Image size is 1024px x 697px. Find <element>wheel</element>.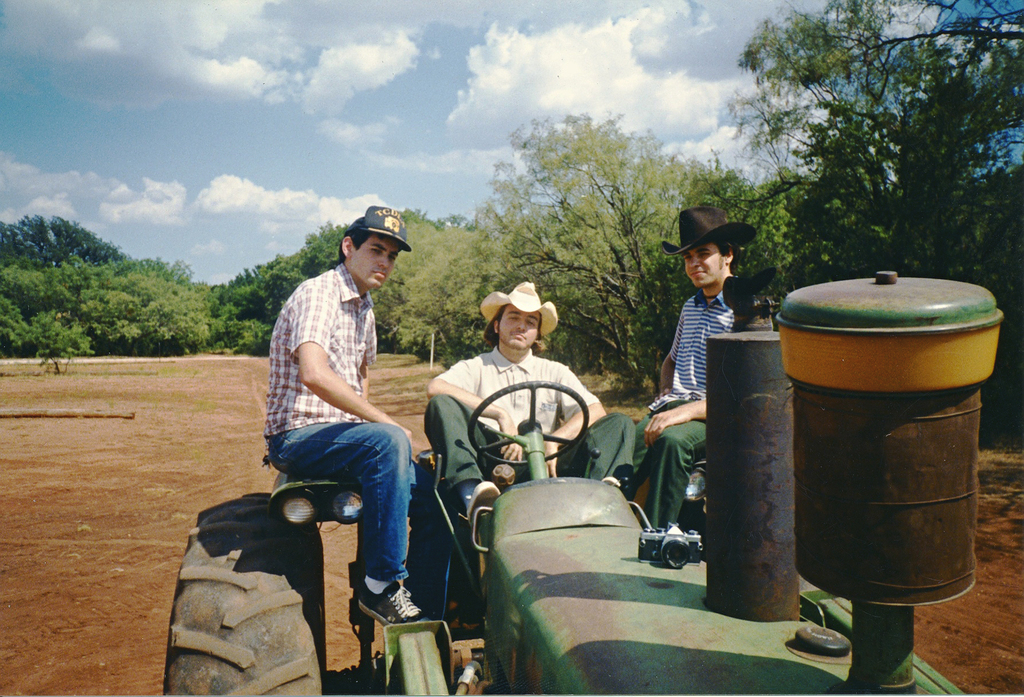
<region>158, 485, 328, 696</region>.
